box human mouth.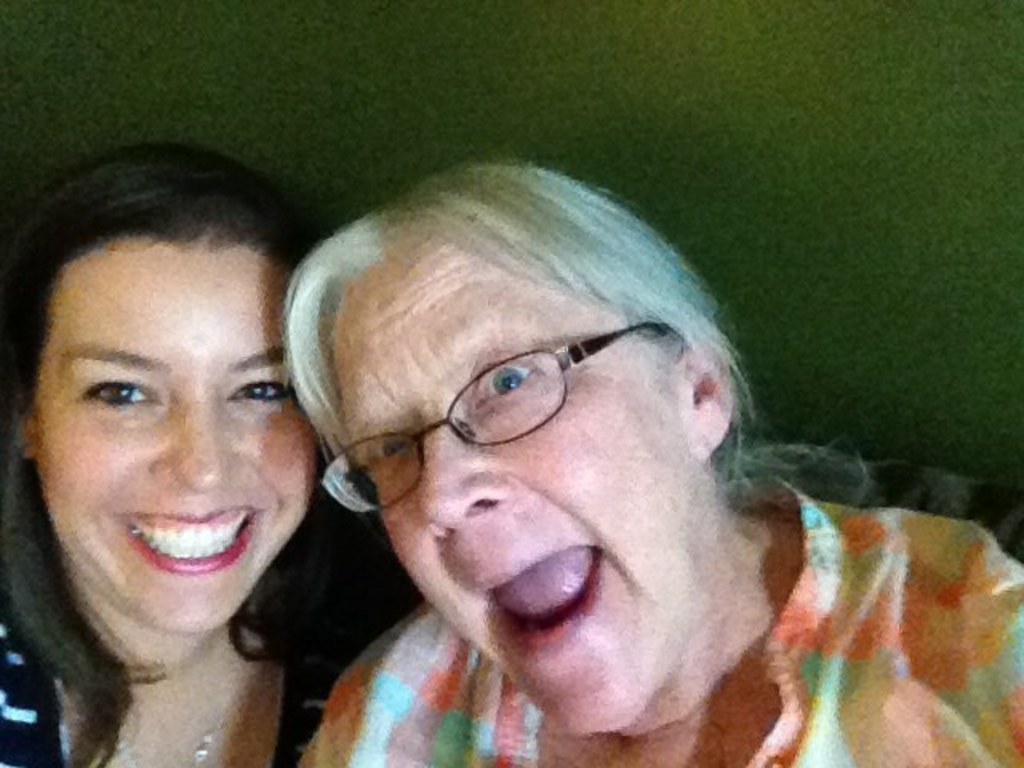
Rect(467, 539, 603, 656).
